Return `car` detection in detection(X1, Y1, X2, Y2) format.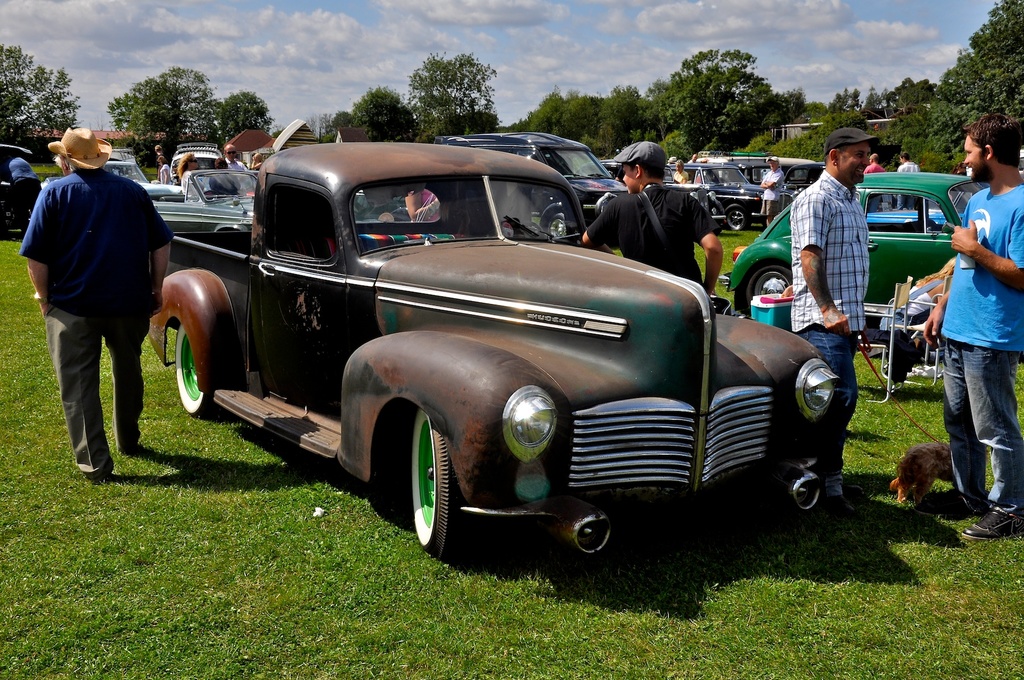
detection(147, 170, 259, 232).
